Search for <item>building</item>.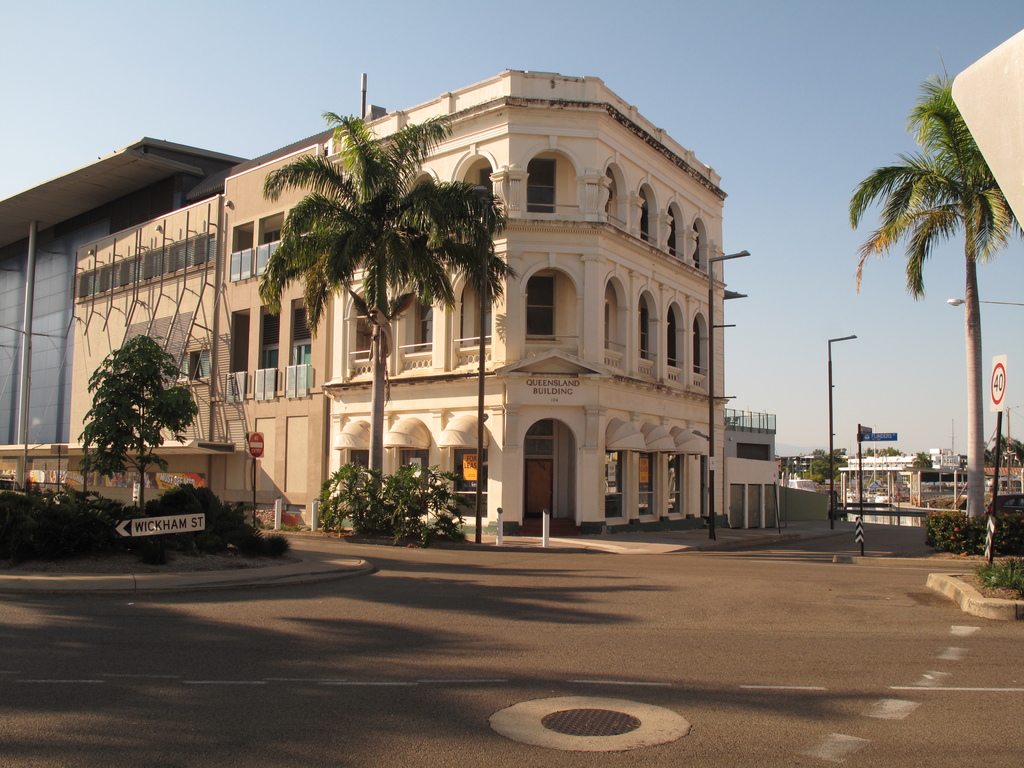
Found at <bbox>0, 135, 249, 445</bbox>.
